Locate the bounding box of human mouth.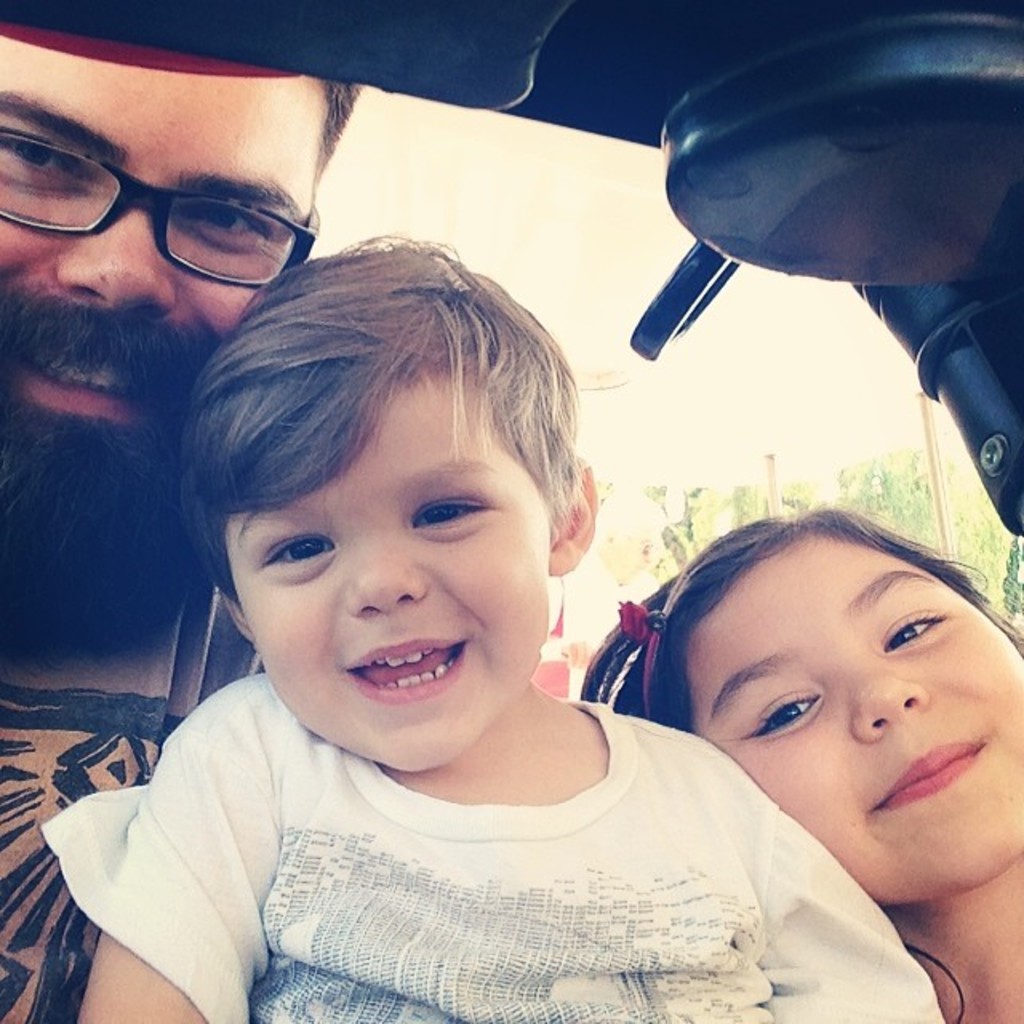
Bounding box: left=352, top=627, right=477, bottom=717.
